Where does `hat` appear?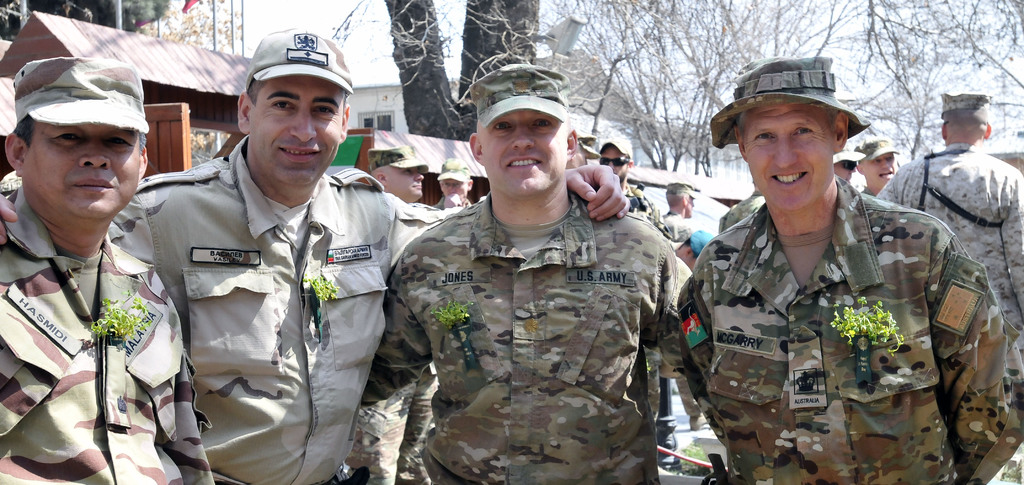
Appears at select_region(708, 54, 866, 150).
